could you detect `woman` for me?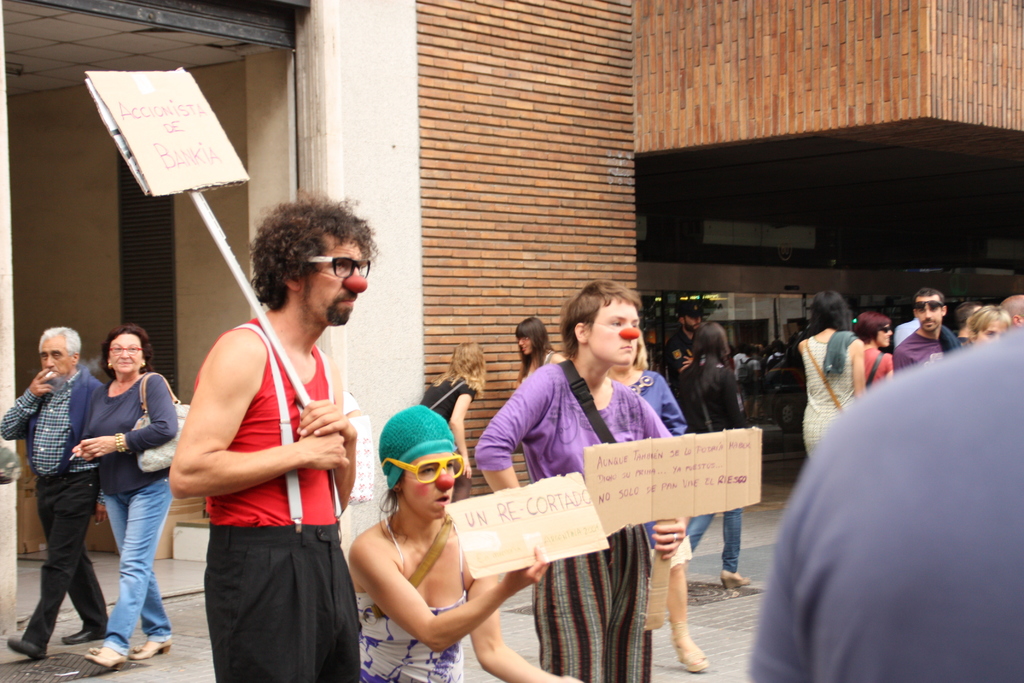
Detection result: left=797, top=283, right=871, bottom=461.
